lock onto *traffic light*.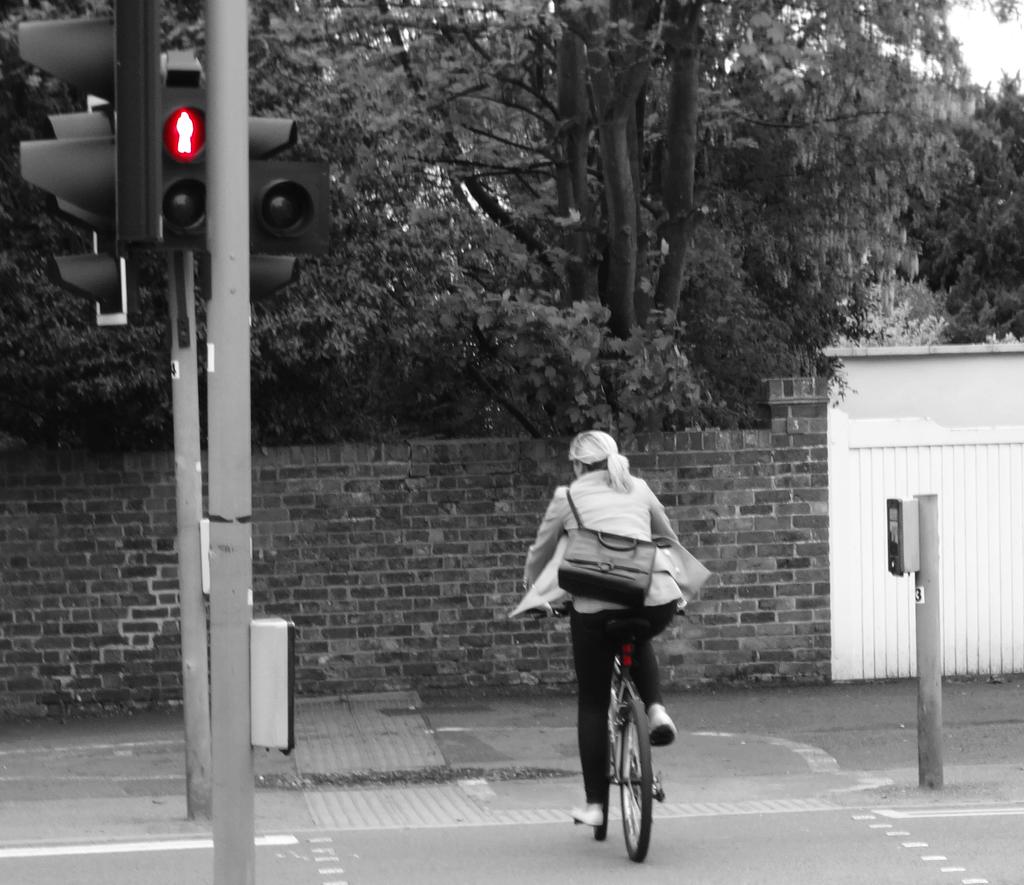
Locked: <box>39,95,133,327</box>.
